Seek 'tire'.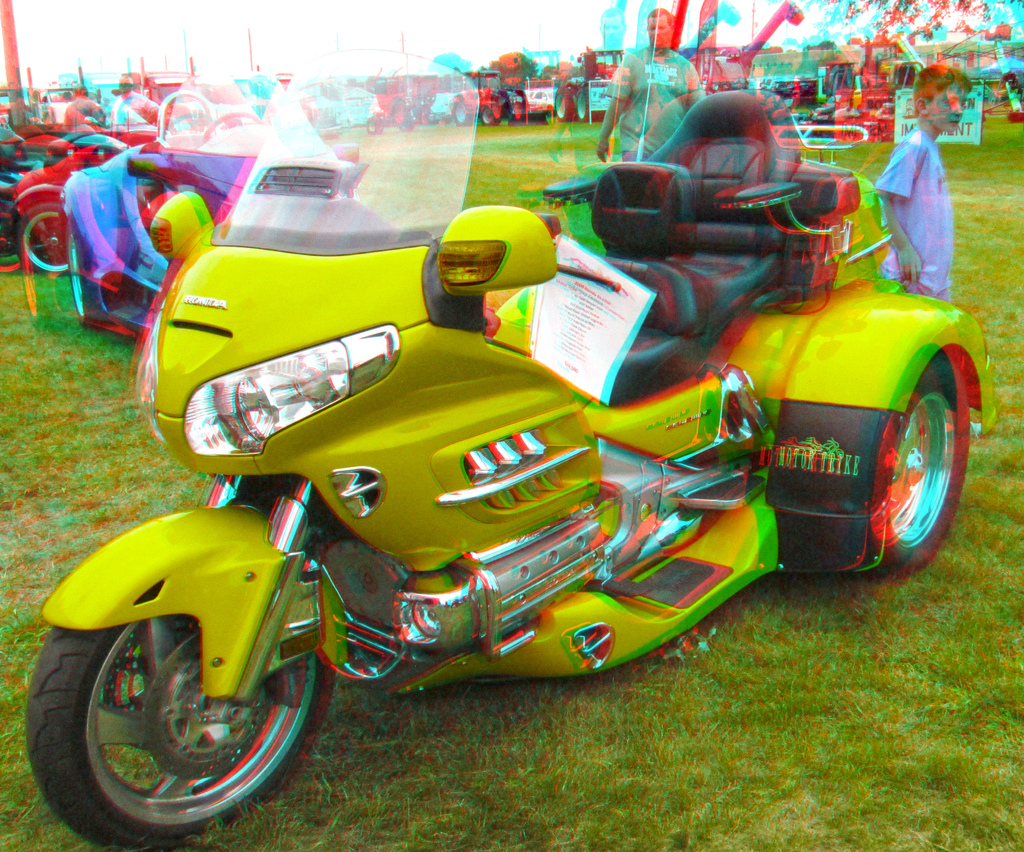
bbox=[0, 199, 32, 272].
